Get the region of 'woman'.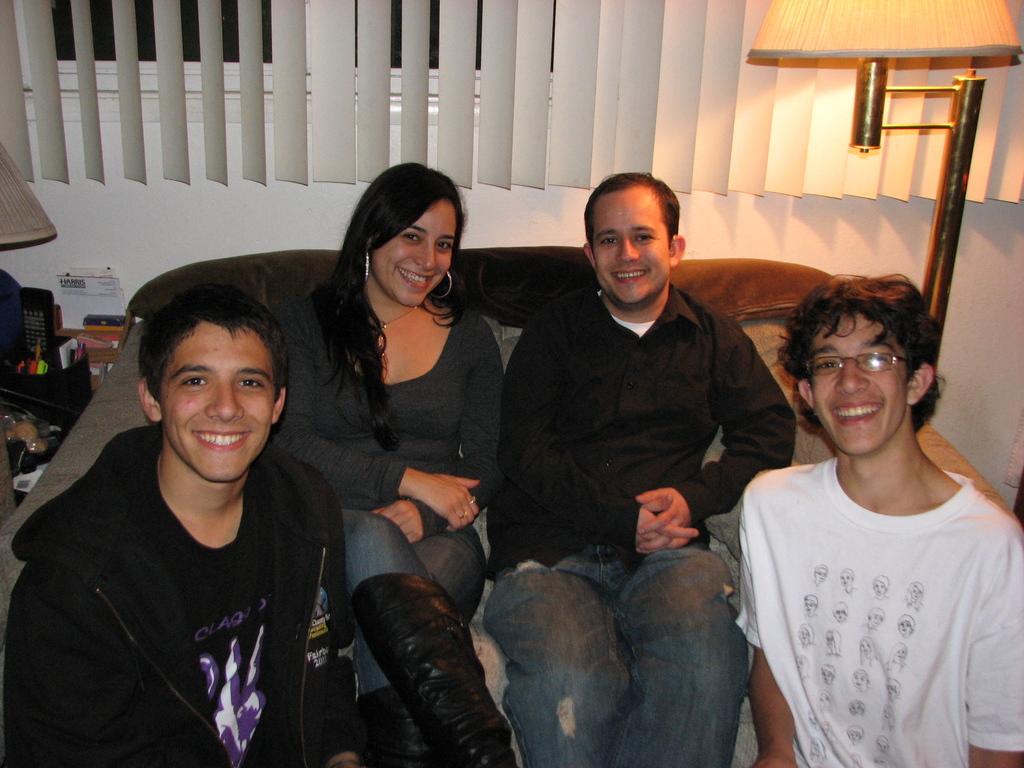
278 156 512 678.
